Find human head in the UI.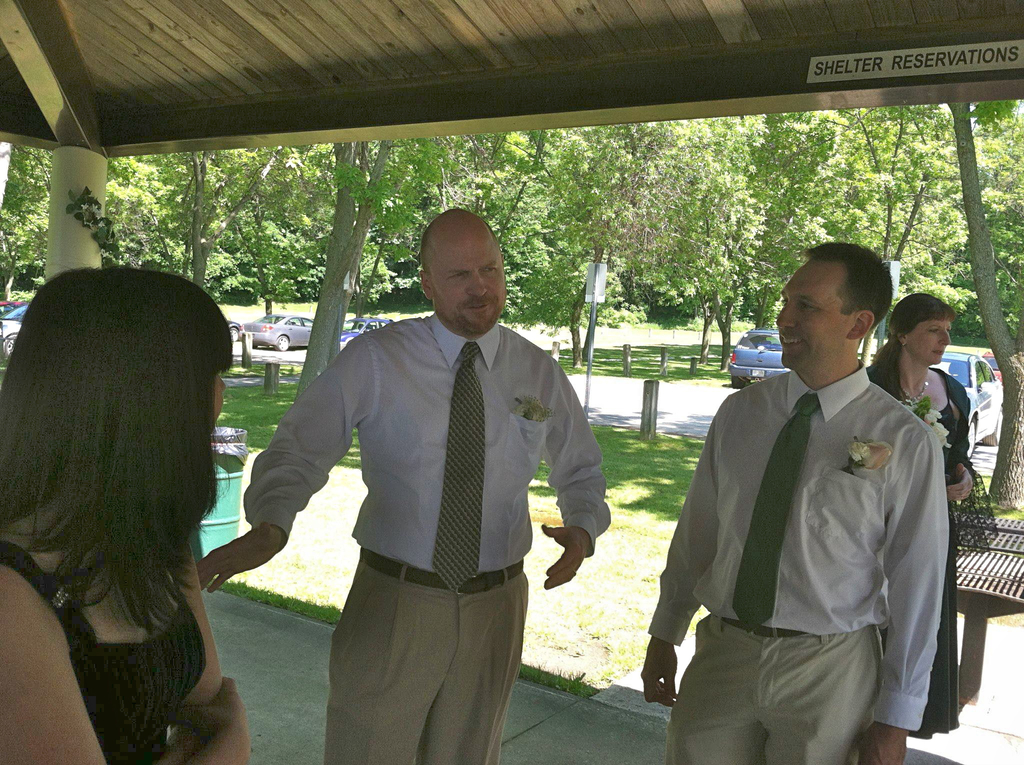
UI element at [420, 211, 509, 340].
